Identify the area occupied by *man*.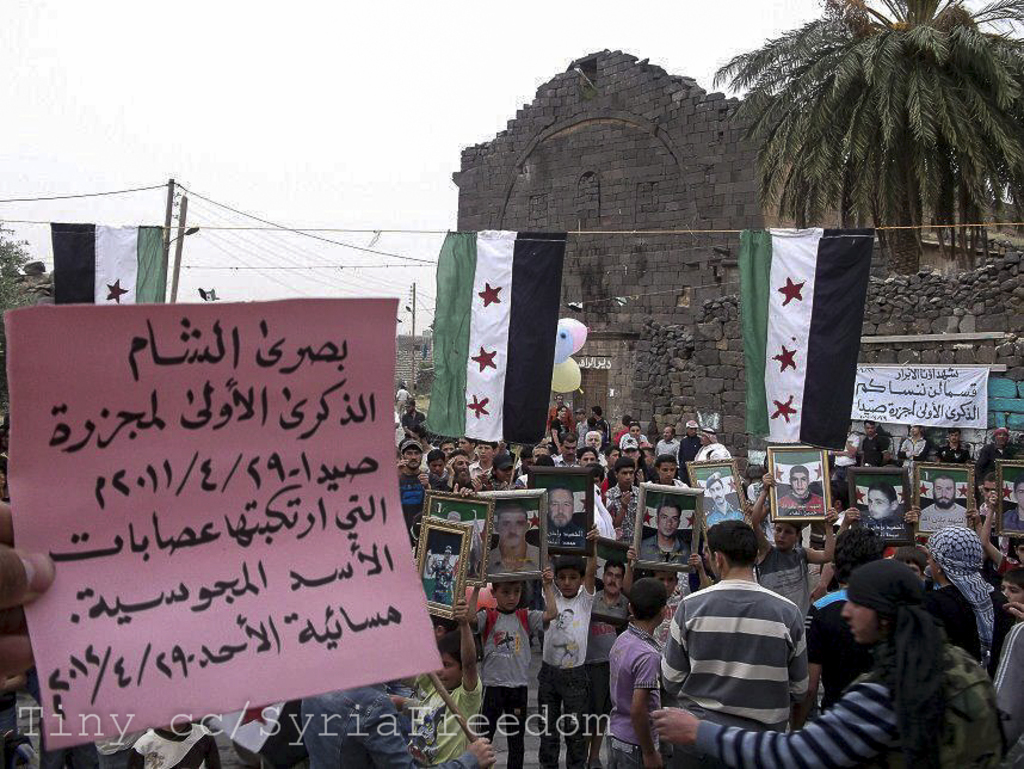
Area: <box>607,461,646,536</box>.
